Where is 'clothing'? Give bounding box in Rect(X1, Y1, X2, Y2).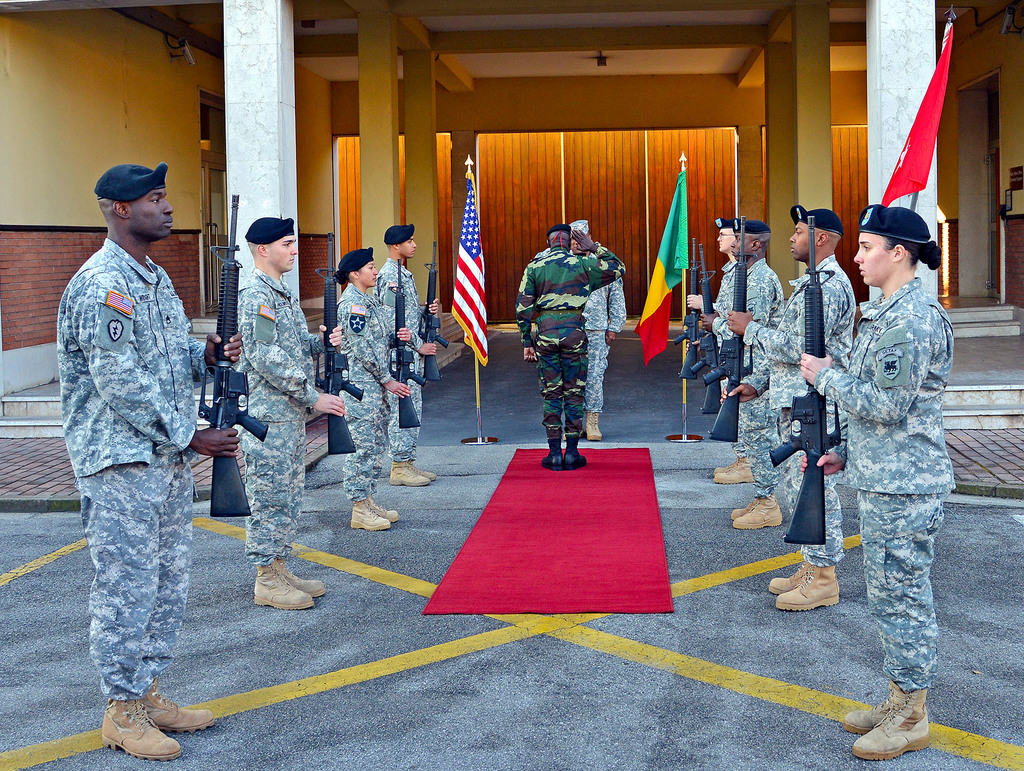
Rect(710, 256, 784, 496).
